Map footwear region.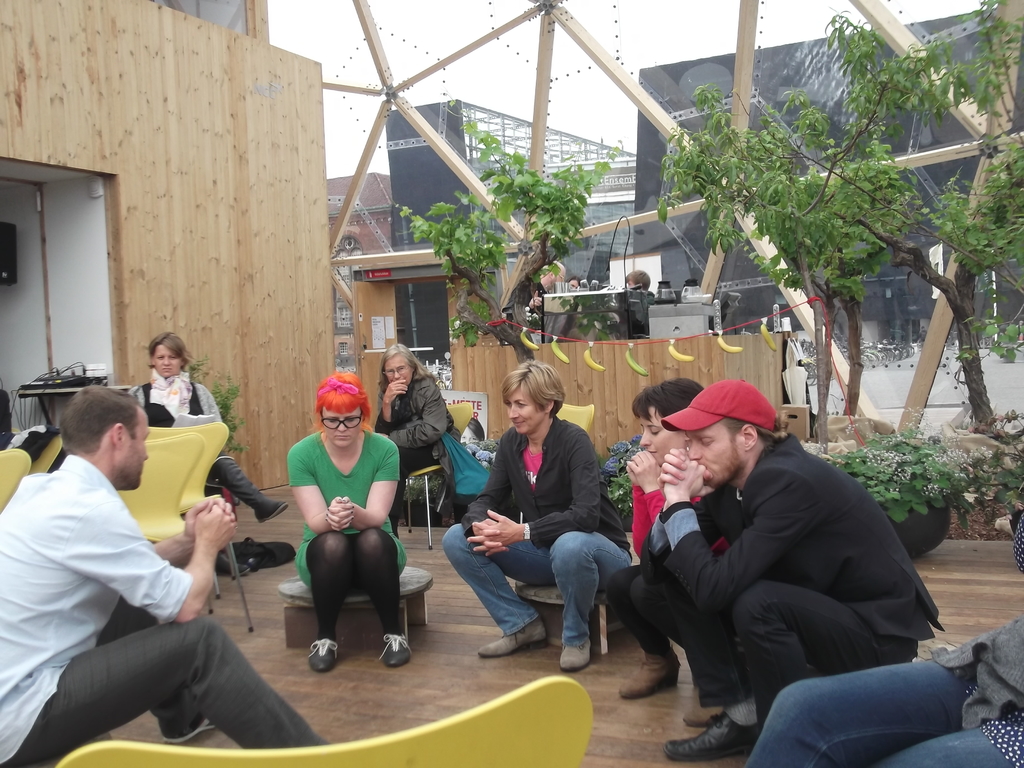
Mapped to 308/637/342/669.
